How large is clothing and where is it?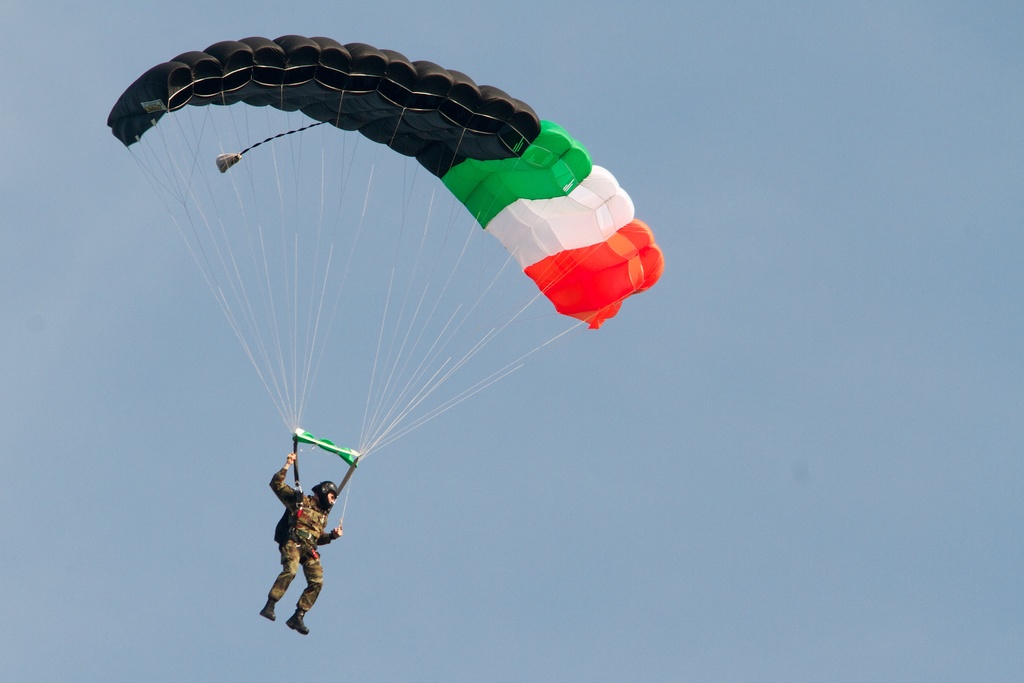
Bounding box: l=268, t=463, r=337, b=616.
